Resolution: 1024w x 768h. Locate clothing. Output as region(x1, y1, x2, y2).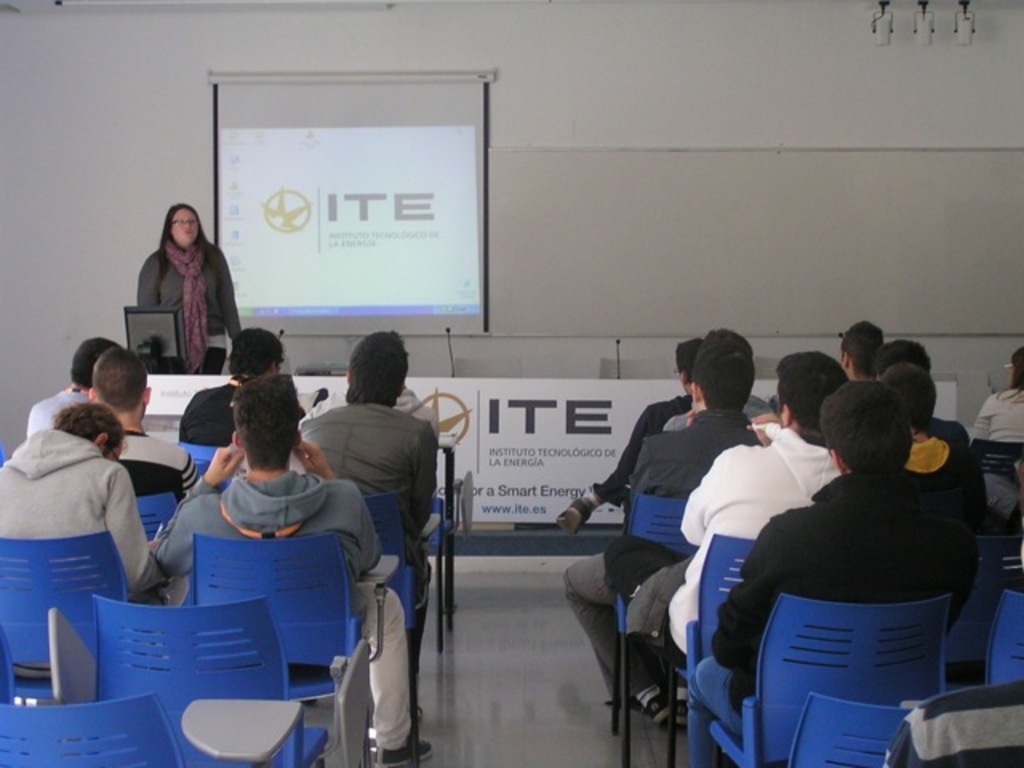
region(661, 427, 845, 648).
